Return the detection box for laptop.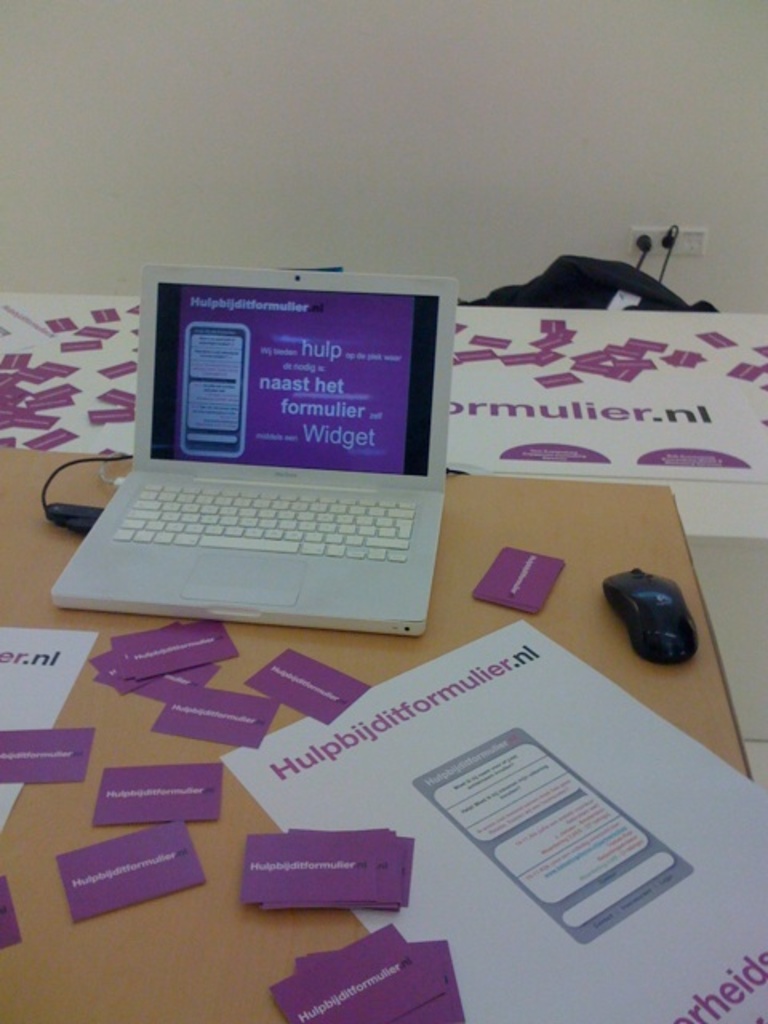
x1=53 y1=275 x2=453 y2=653.
